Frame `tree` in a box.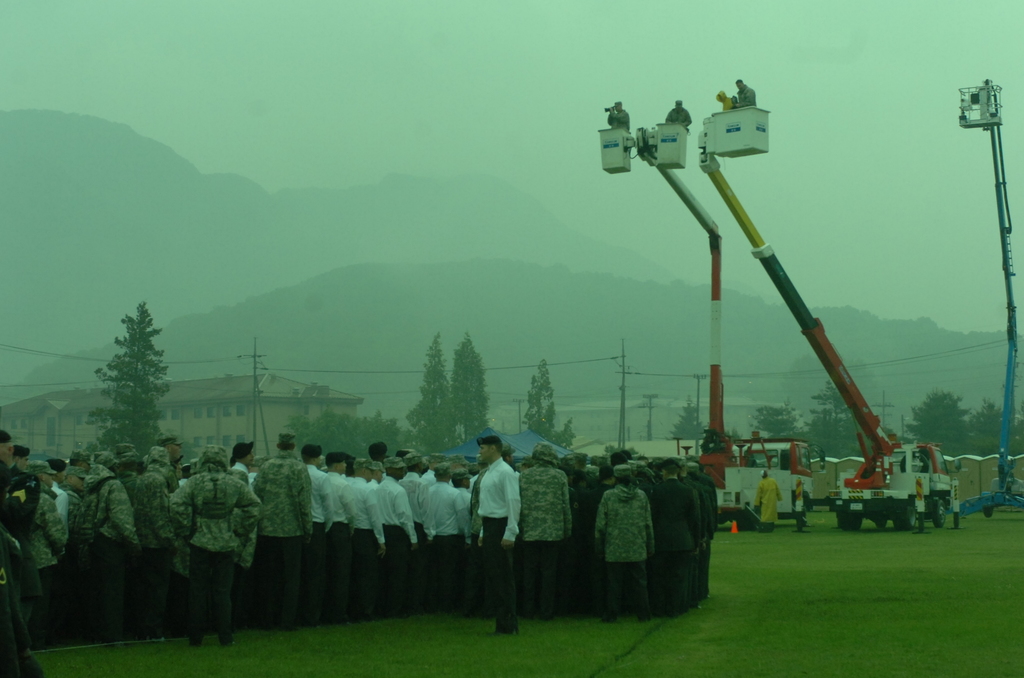
[left=665, top=394, right=708, bottom=440].
